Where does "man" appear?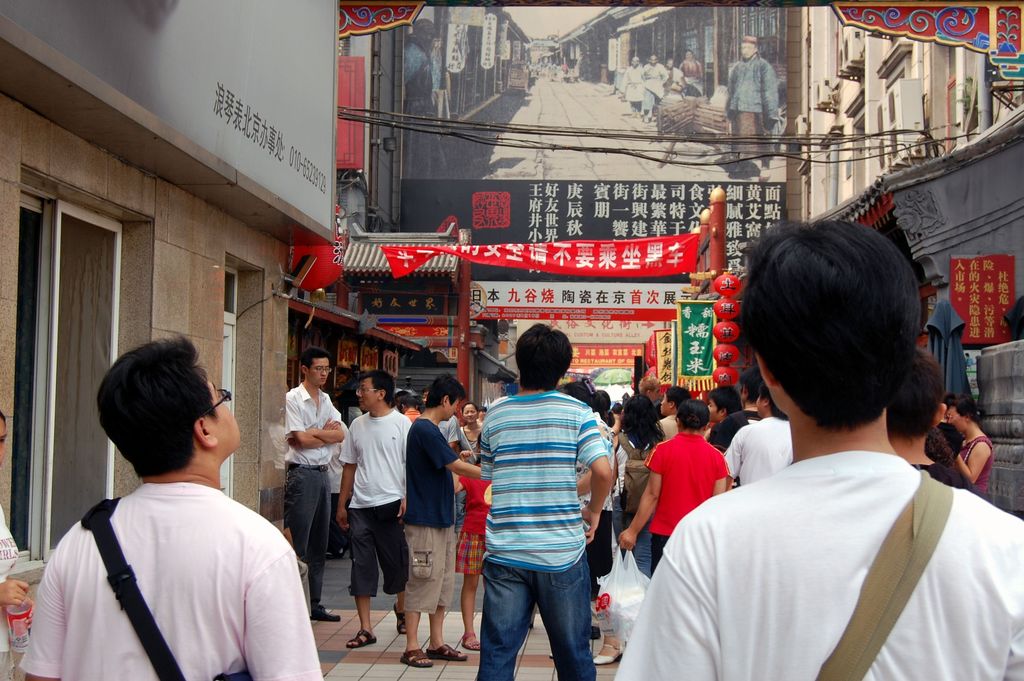
Appears at region(642, 54, 669, 120).
